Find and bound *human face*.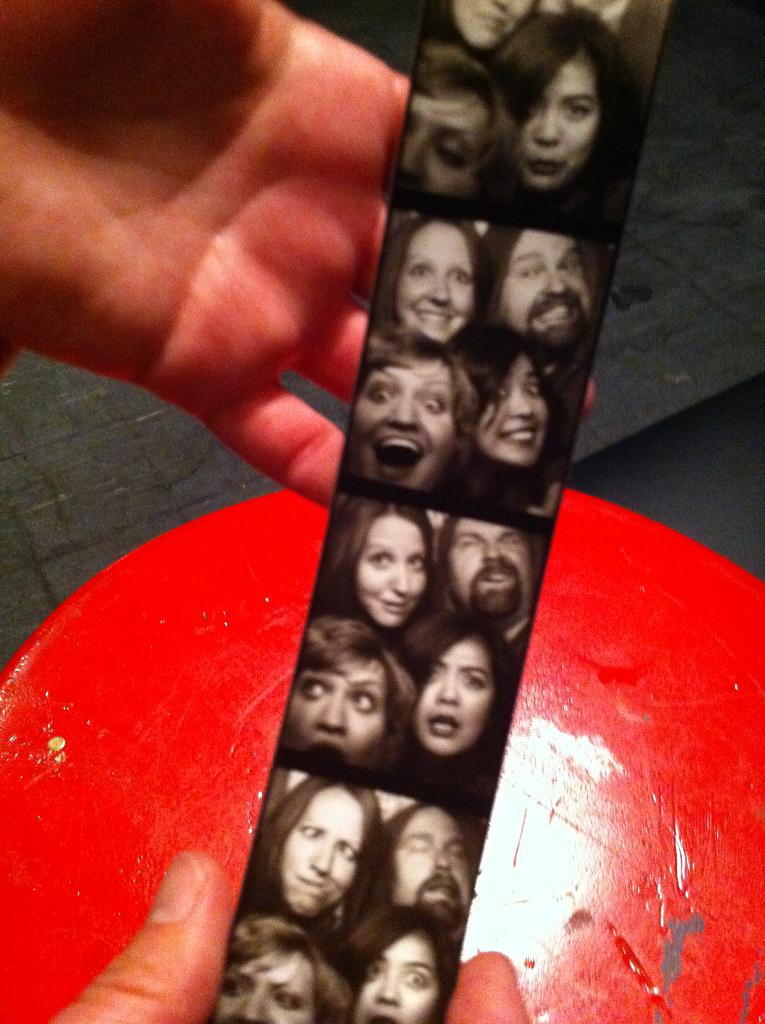
Bound: bbox=(474, 358, 548, 468).
